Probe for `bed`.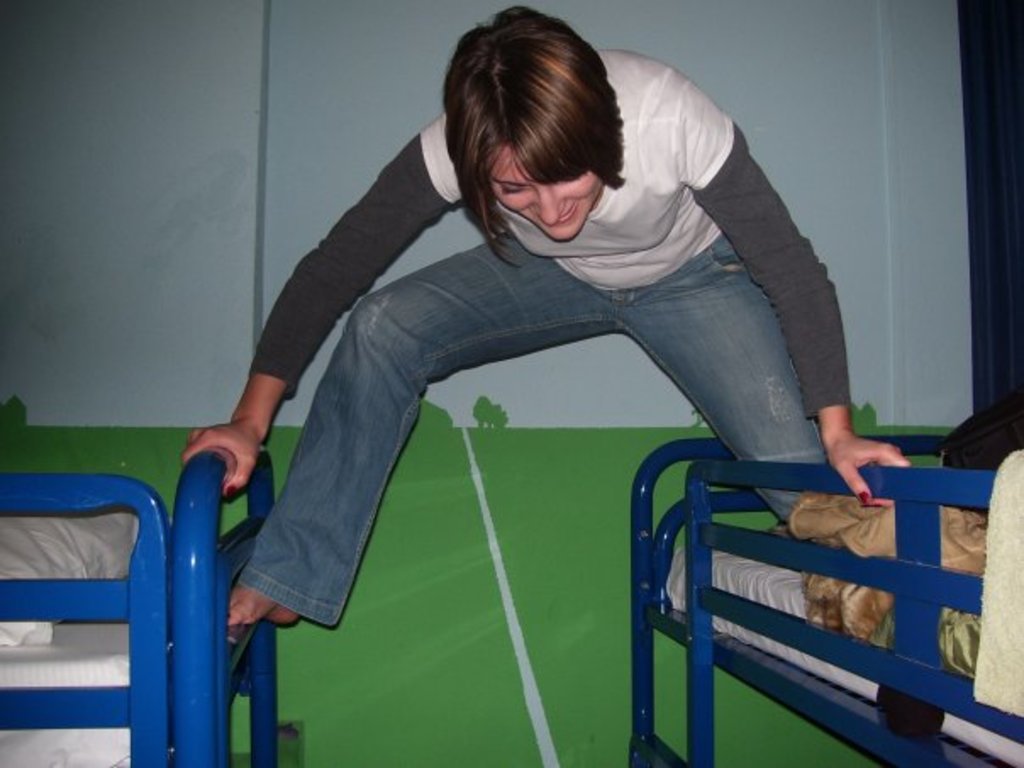
Probe result: bbox=(12, 446, 287, 766).
